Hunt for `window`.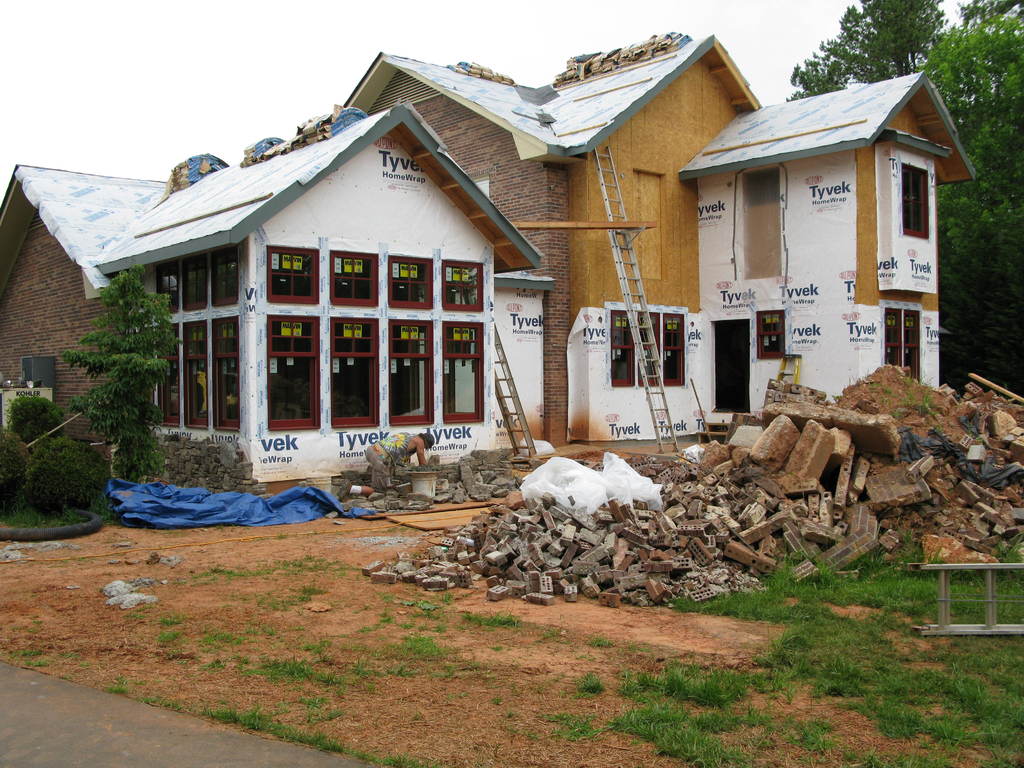
Hunted down at rect(182, 260, 210, 309).
